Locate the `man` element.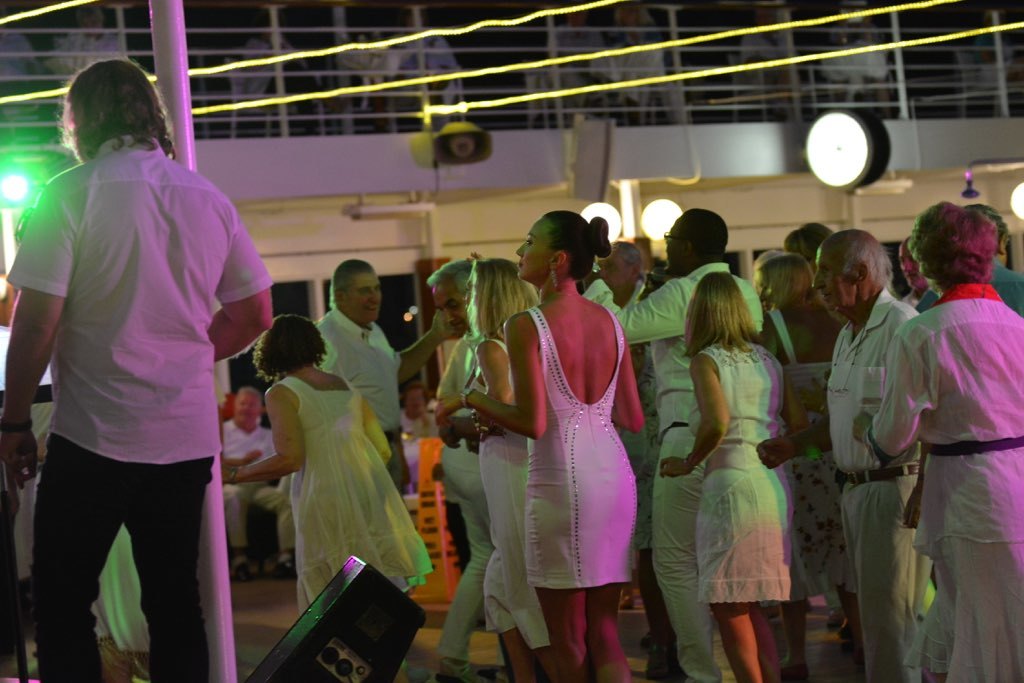
Element bbox: x1=582 y1=209 x2=763 y2=682.
